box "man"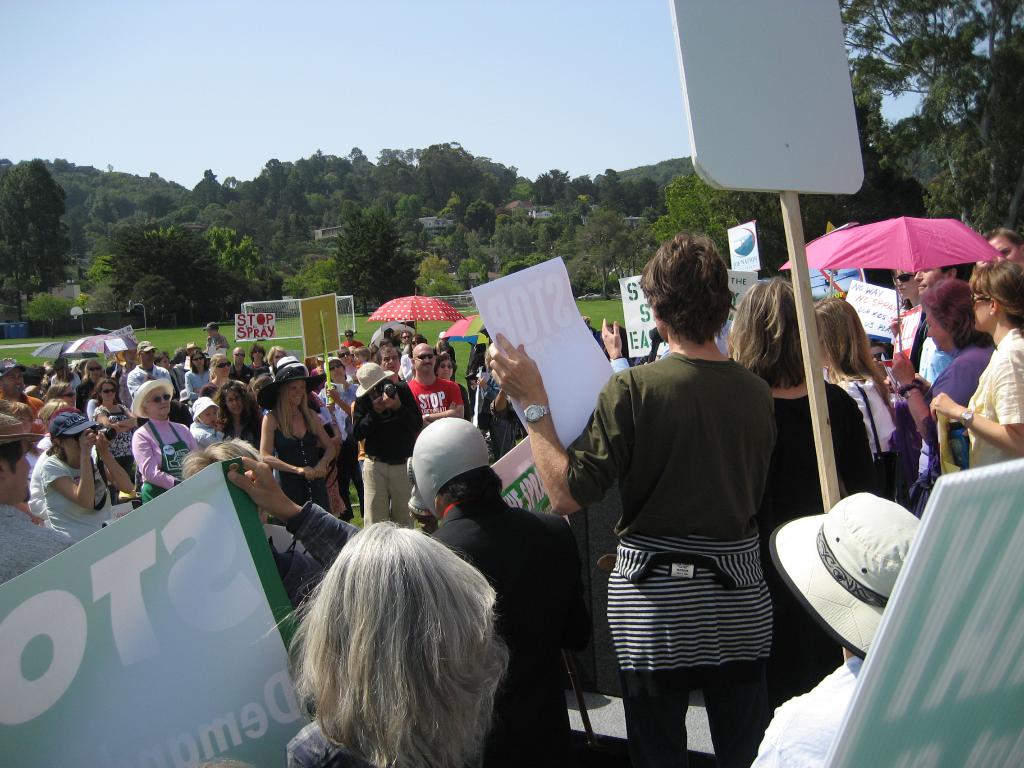
(403,330,412,348)
